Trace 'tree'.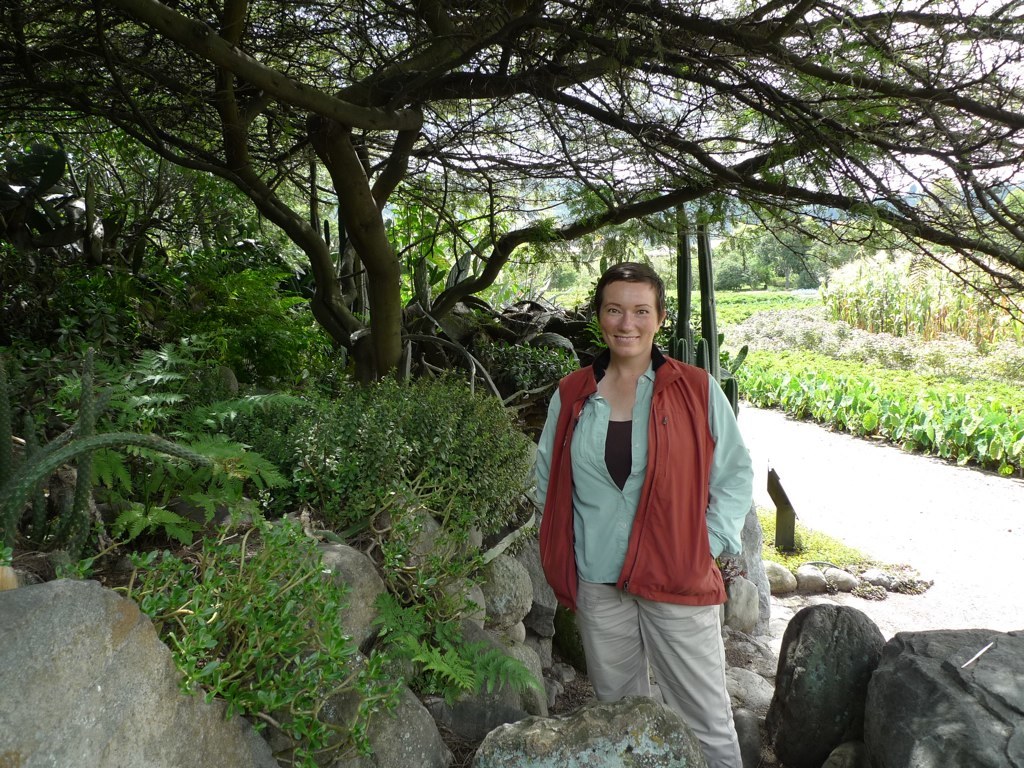
Traced to (0,0,1023,386).
